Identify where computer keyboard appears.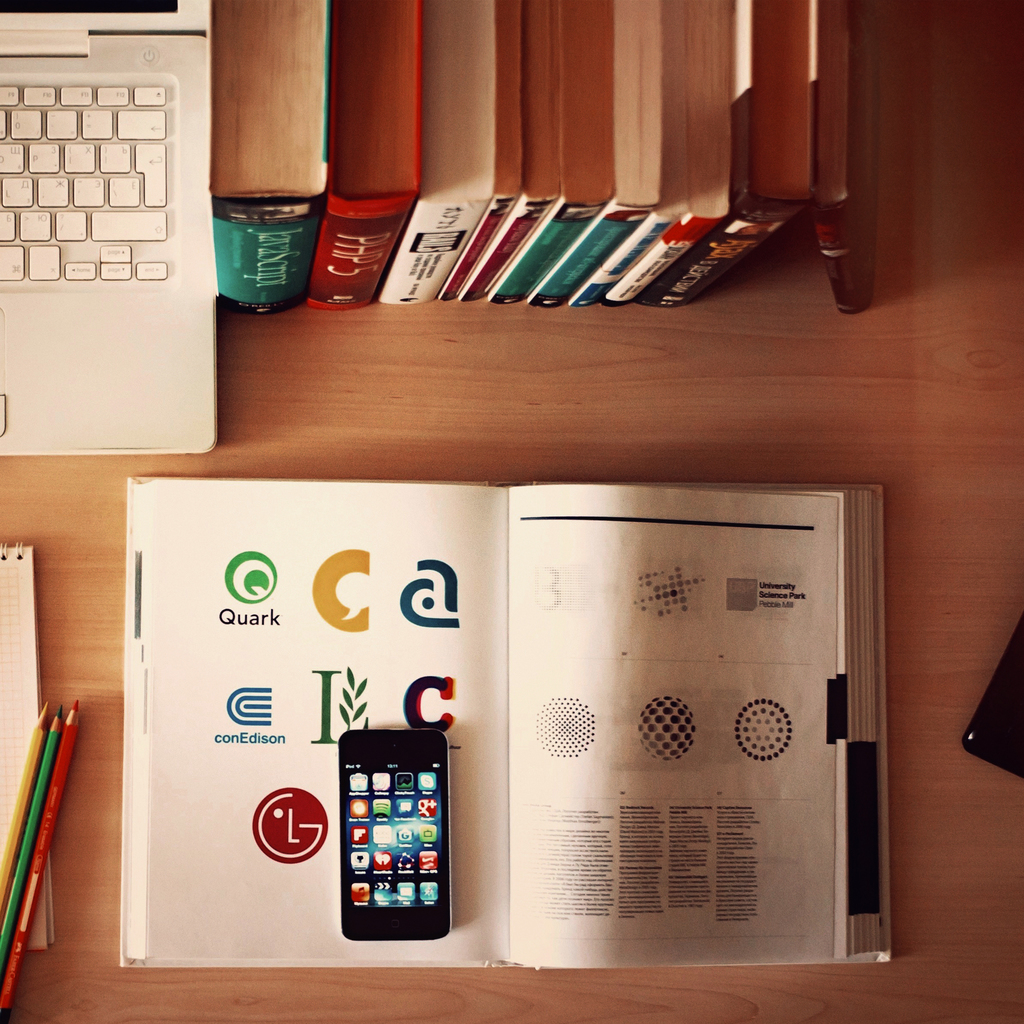
Appears at <box>0,83,168,284</box>.
